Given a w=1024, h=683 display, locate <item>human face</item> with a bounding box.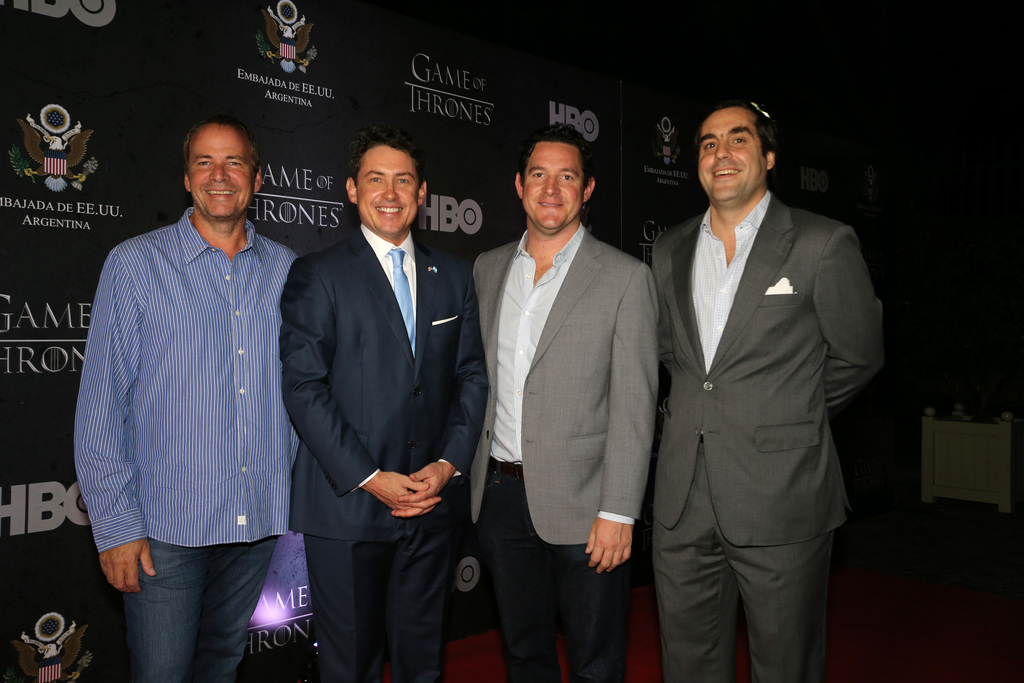
Located: pyautogui.locateOnScreen(700, 105, 764, 205).
